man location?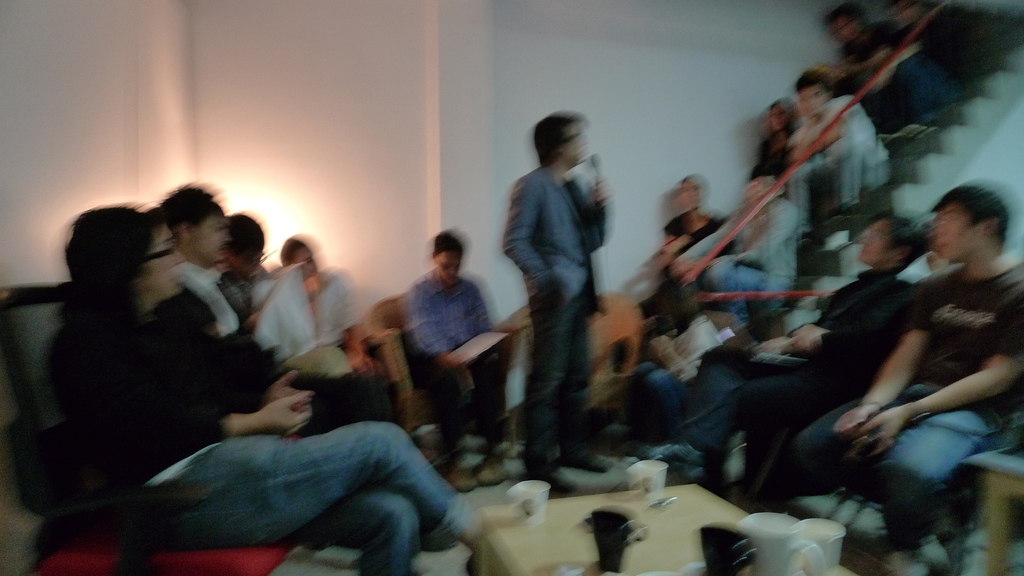
left=794, top=181, right=1023, bottom=562
